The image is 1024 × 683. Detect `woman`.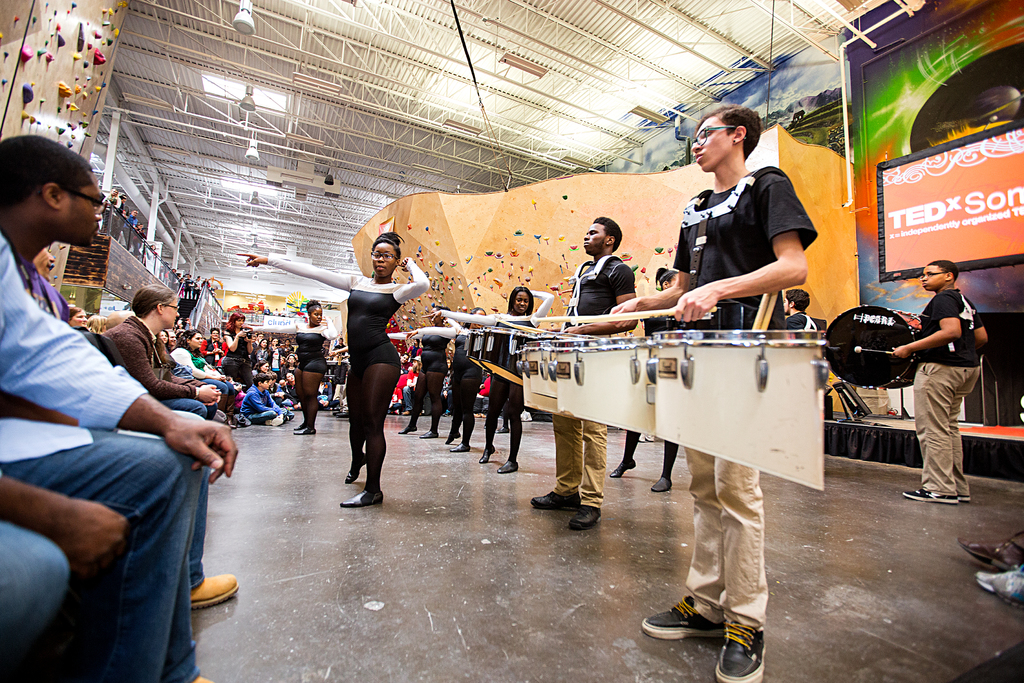
Detection: crop(171, 331, 234, 423).
